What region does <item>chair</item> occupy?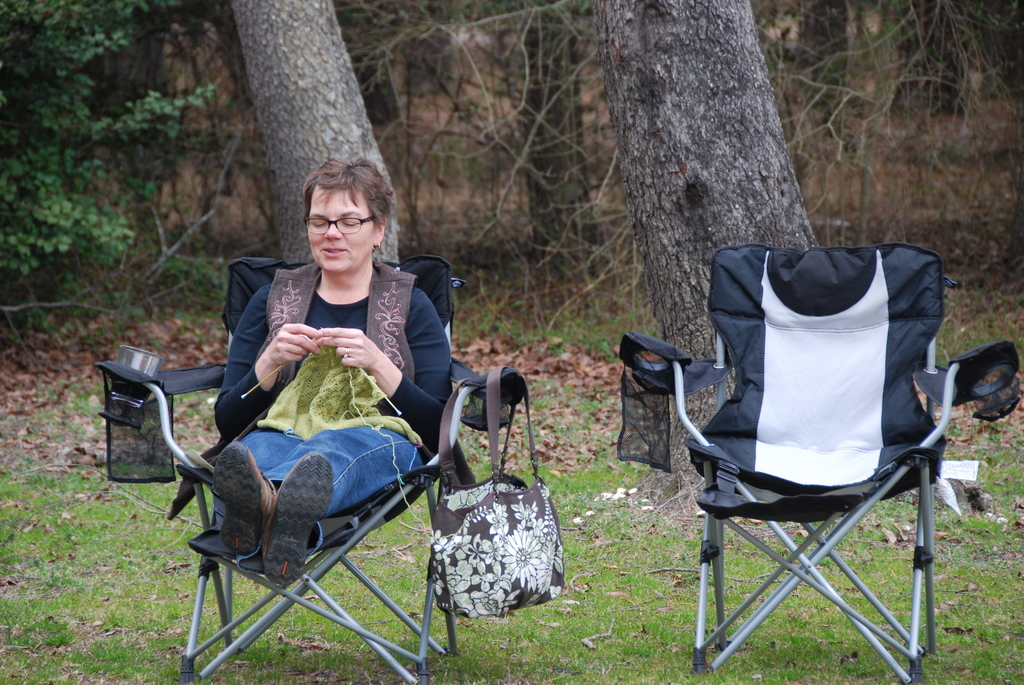
crop(99, 255, 526, 678).
